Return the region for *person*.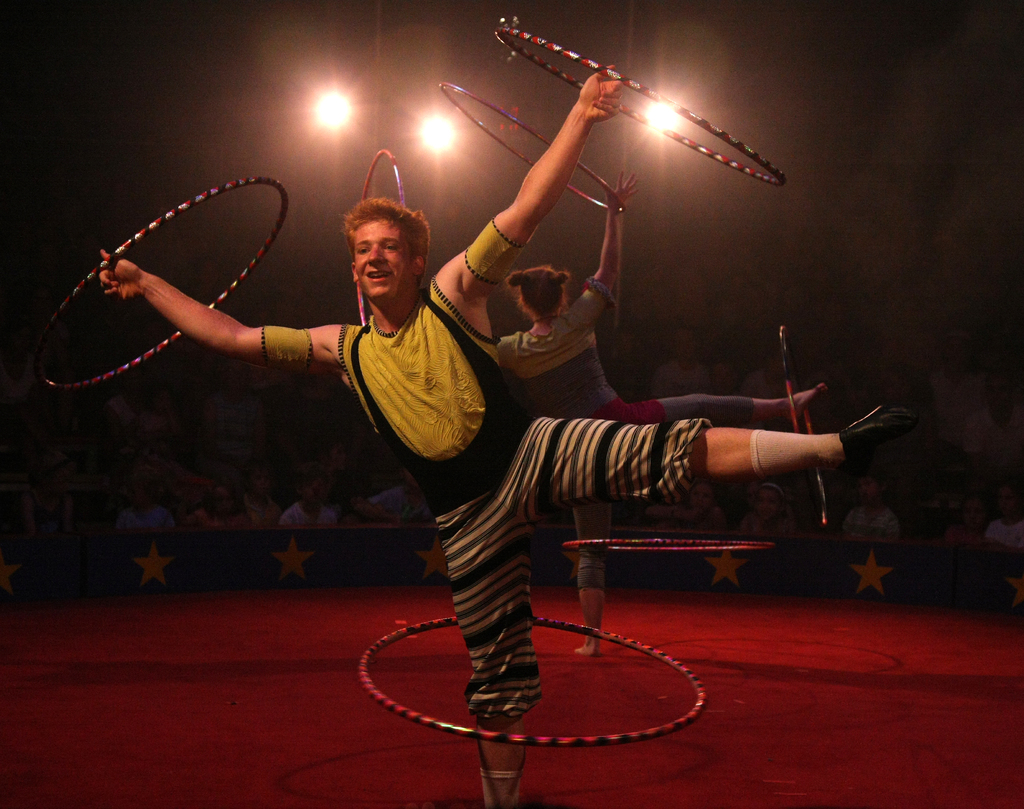
498:170:840:655.
